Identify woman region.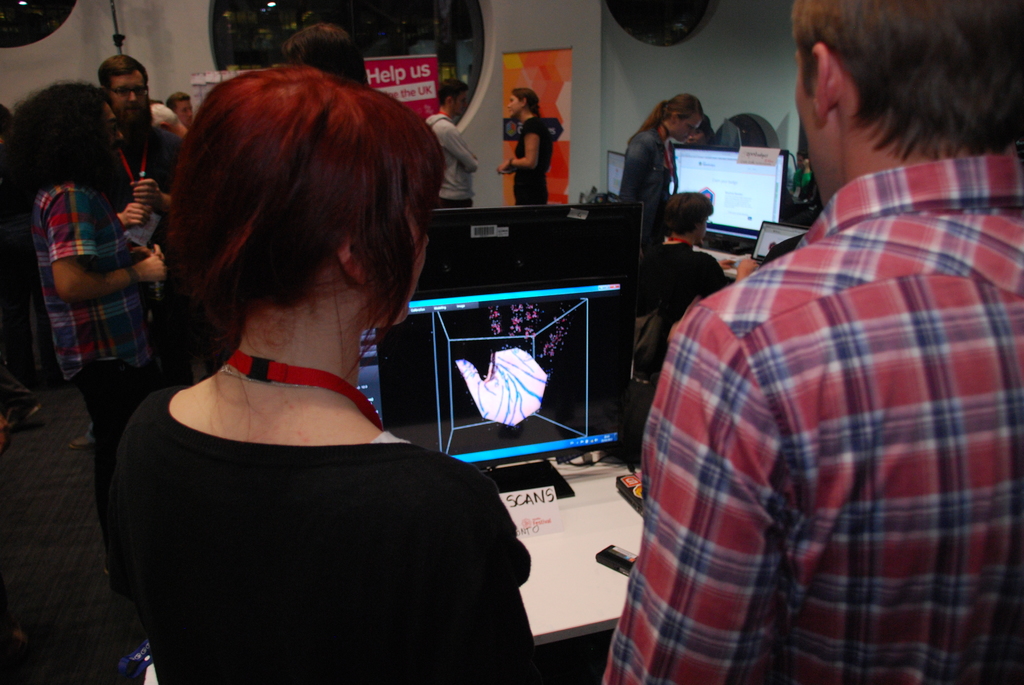
Region: <region>12, 78, 163, 522</region>.
